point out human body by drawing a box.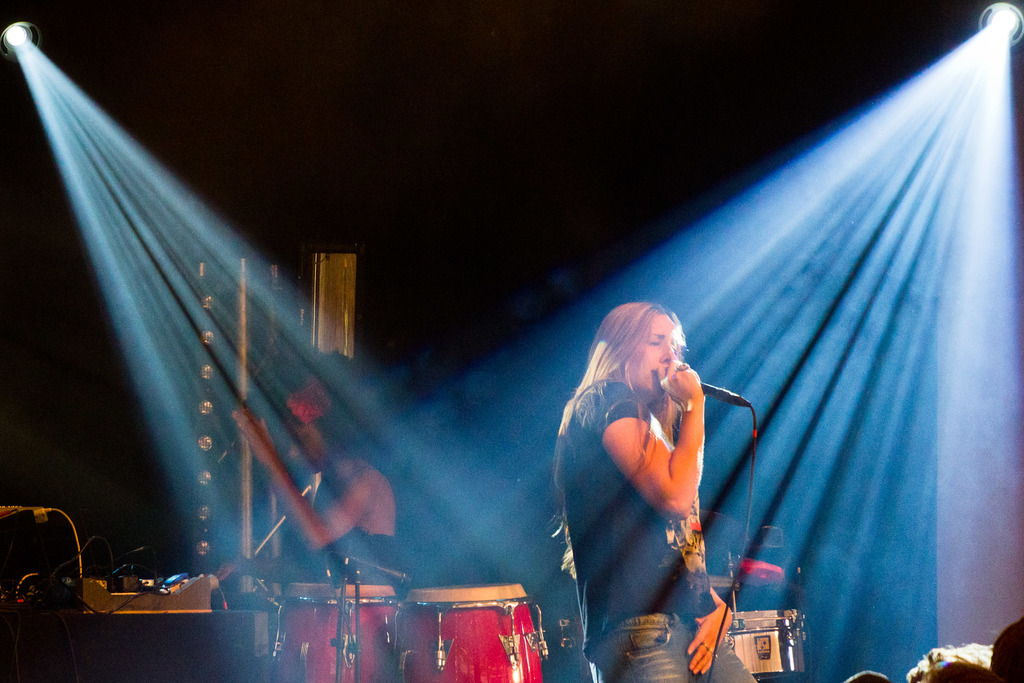
pyautogui.locateOnScreen(230, 367, 402, 583).
